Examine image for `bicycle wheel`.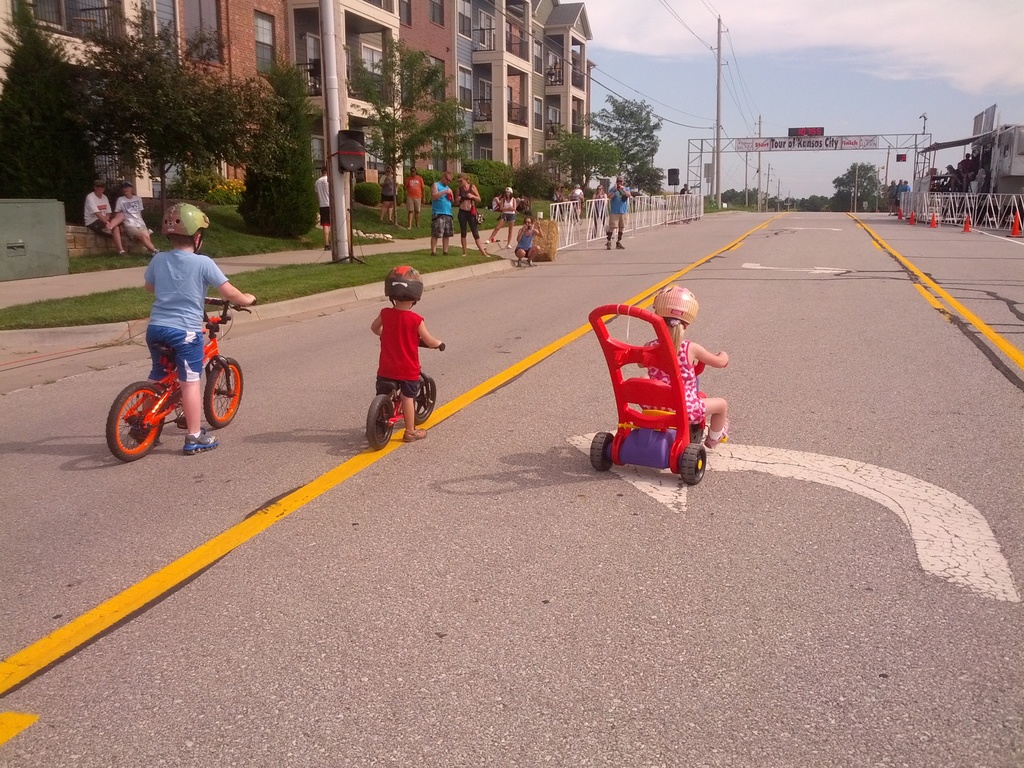
Examination result: [x1=593, y1=430, x2=613, y2=475].
